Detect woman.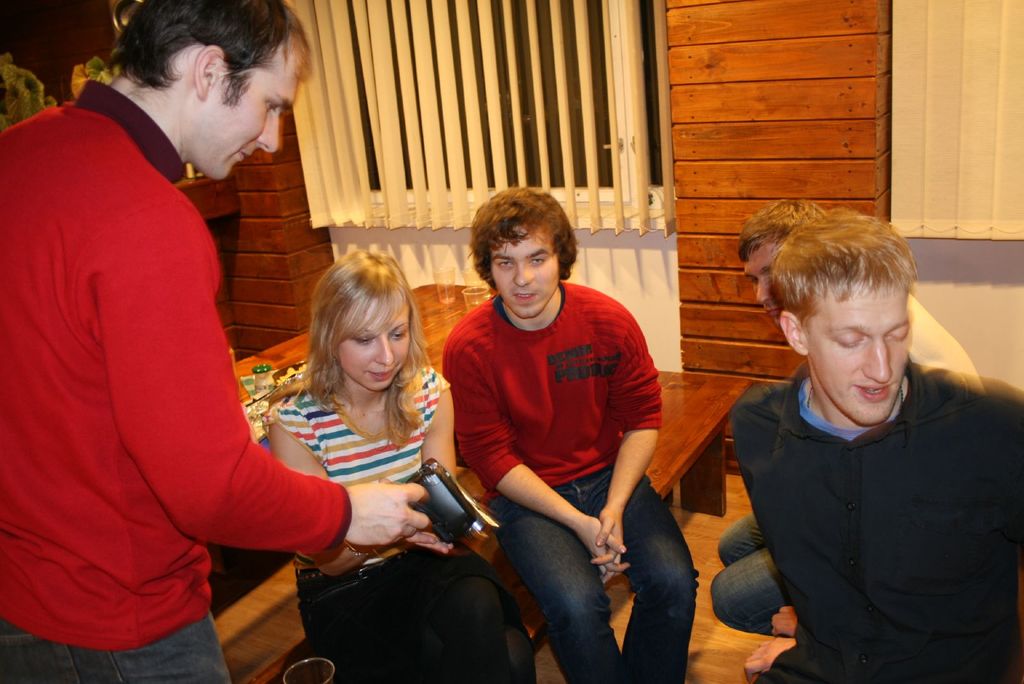
Detected at 257 247 470 672.
